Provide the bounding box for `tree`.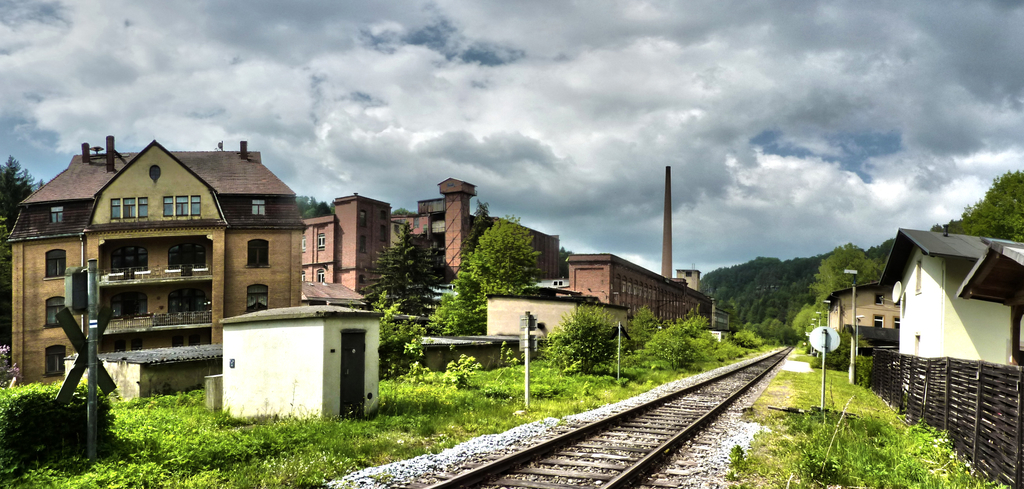
360/229/451/311.
